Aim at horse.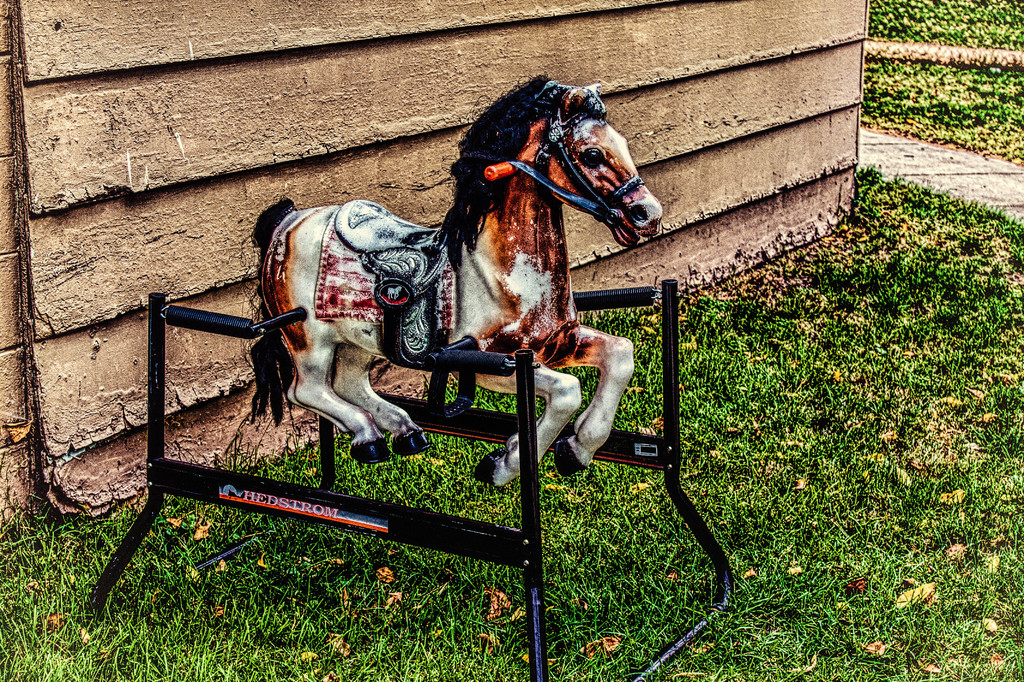
Aimed at <region>248, 72, 666, 491</region>.
